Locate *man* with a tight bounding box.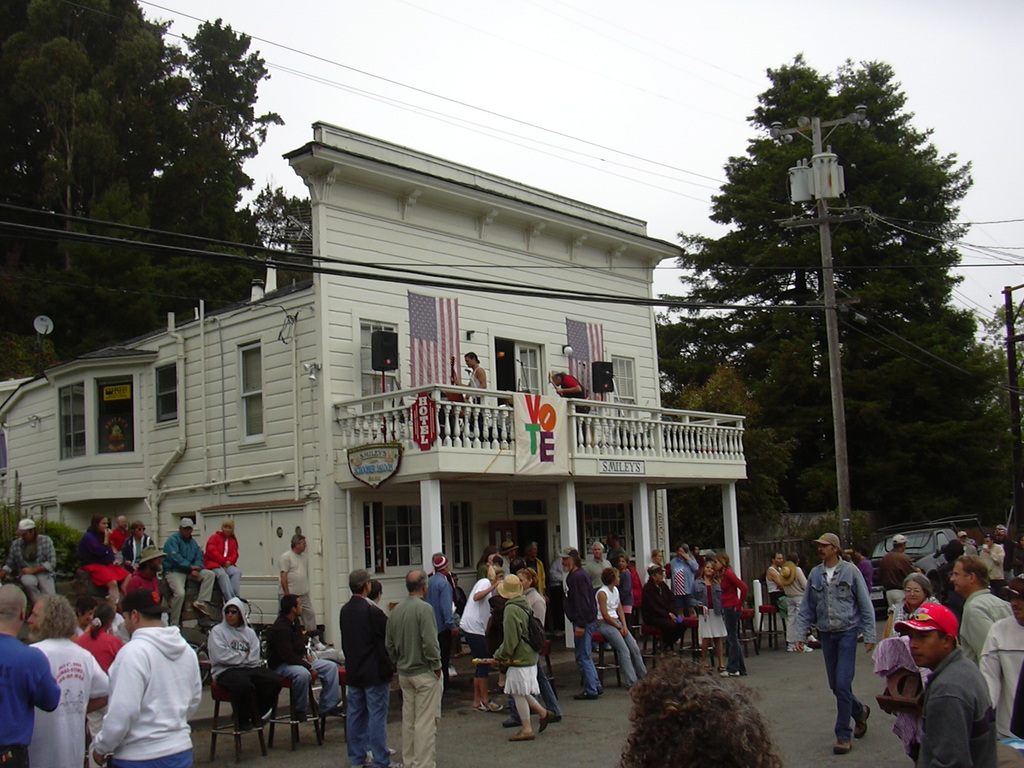
427, 549, 454, 667.
